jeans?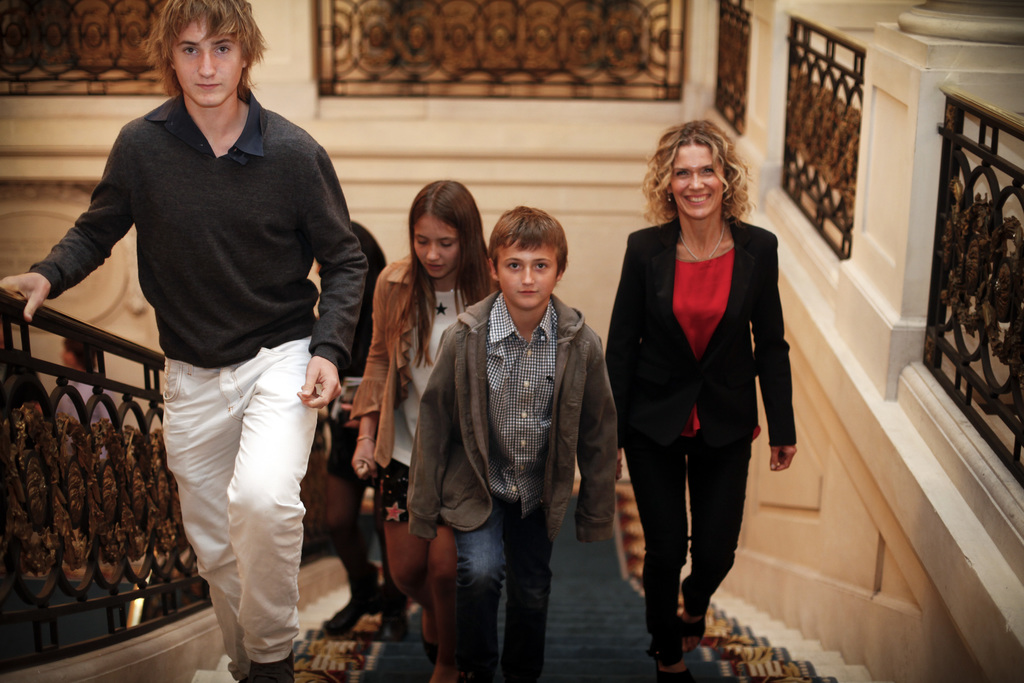
[x1=452, y1=502, x2=556, y2=677]
